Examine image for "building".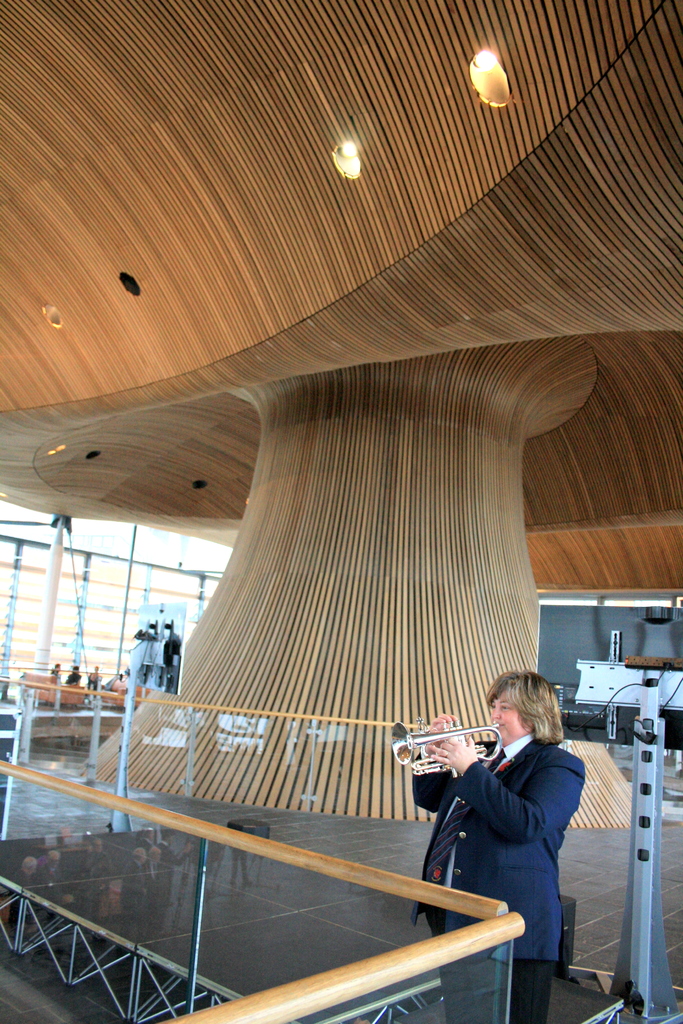
Examination result: {"x1": 0, "y1": 0, "x2": 682, "y2": 1023}.
